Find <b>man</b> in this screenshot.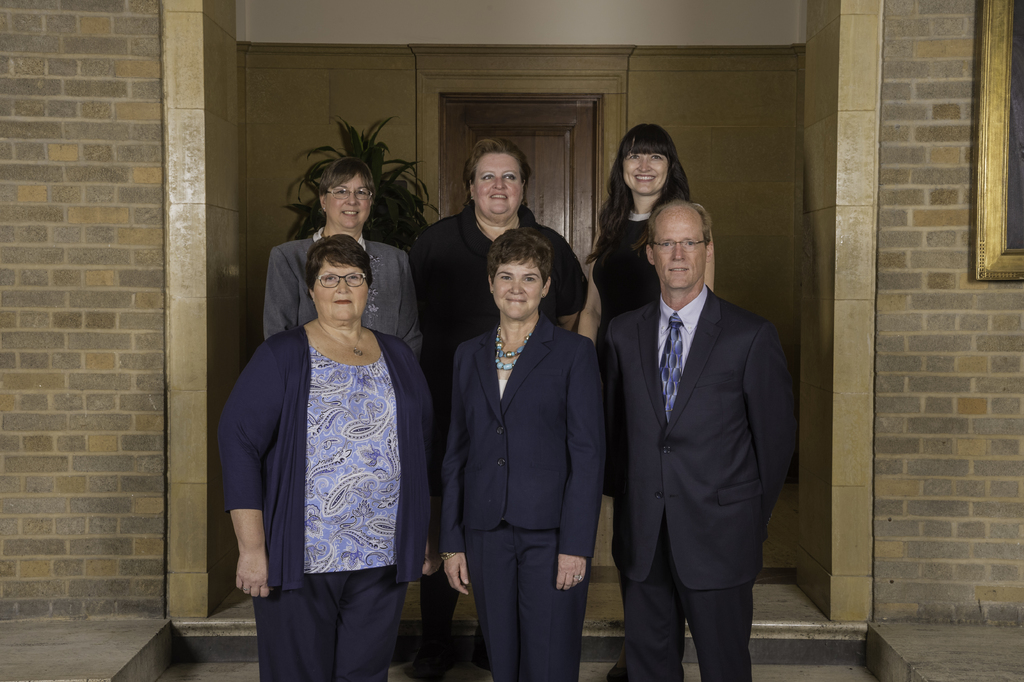
The bounding box for <b>man</b> is pyautogui.locateOnScreen(591, 155, 799, 678).
